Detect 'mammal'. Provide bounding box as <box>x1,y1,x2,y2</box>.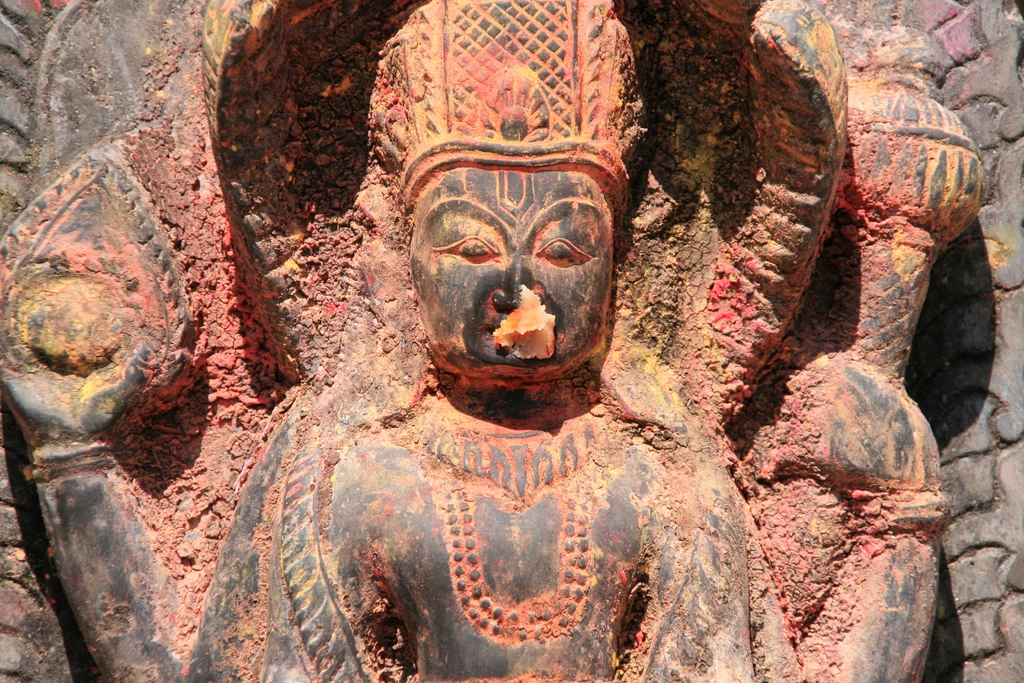
<box>0,0,950,682</box>.
